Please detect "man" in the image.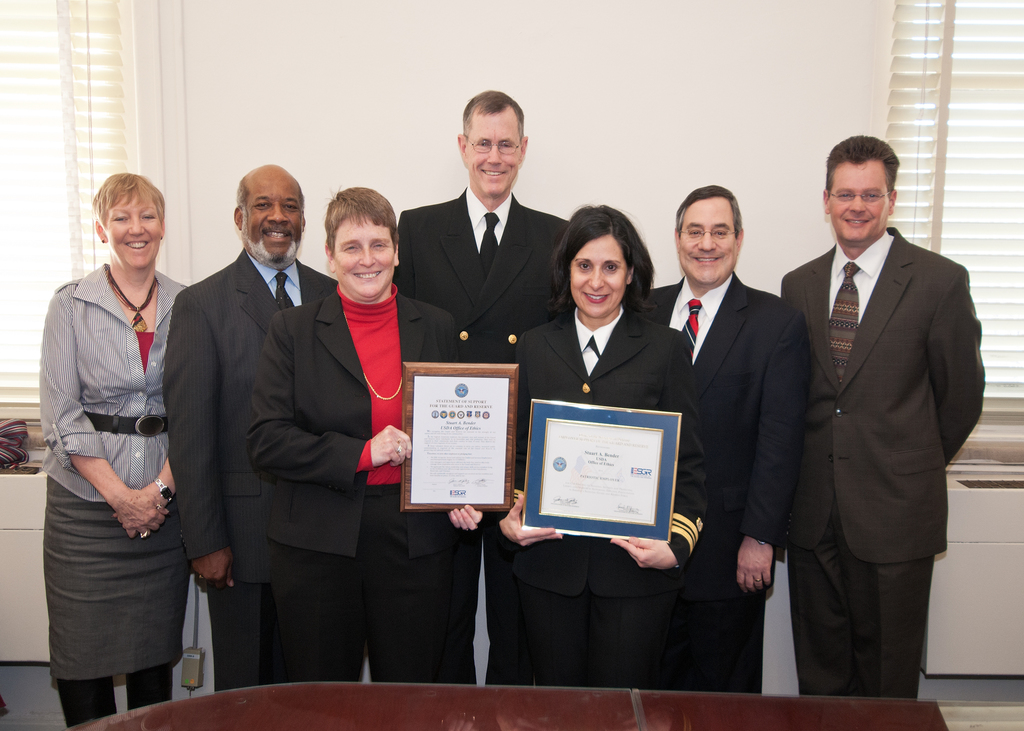
detection(161, 163, 366, 687).
